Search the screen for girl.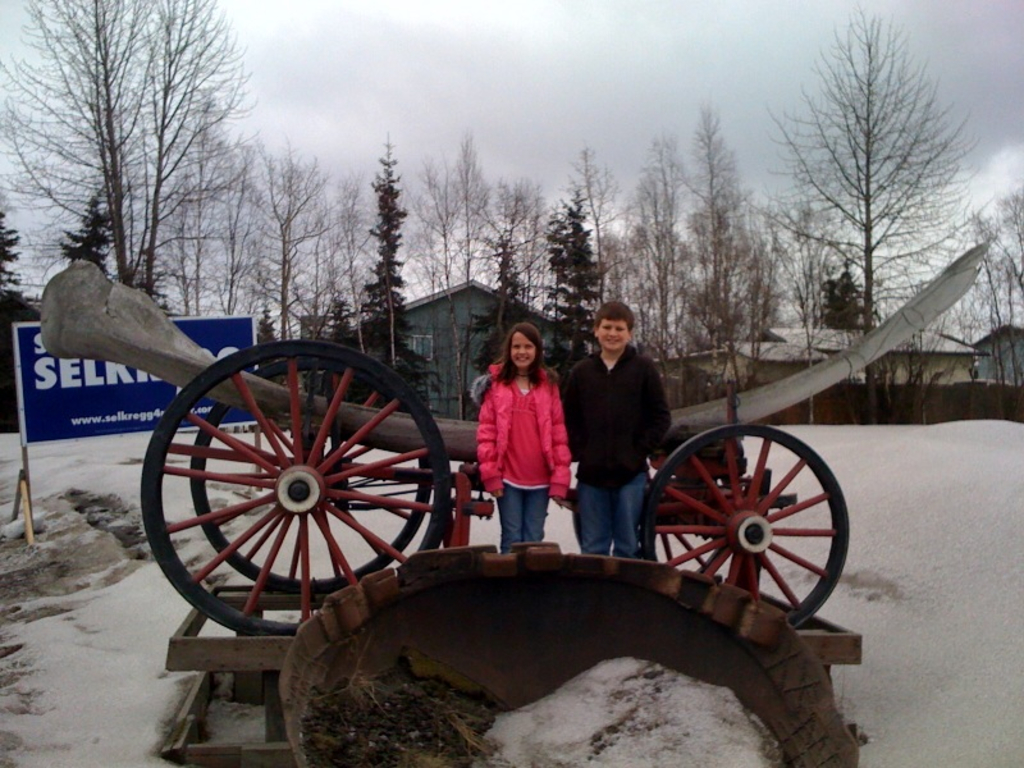
Found at x1=479, y1=323, x2=566, y2=552.
